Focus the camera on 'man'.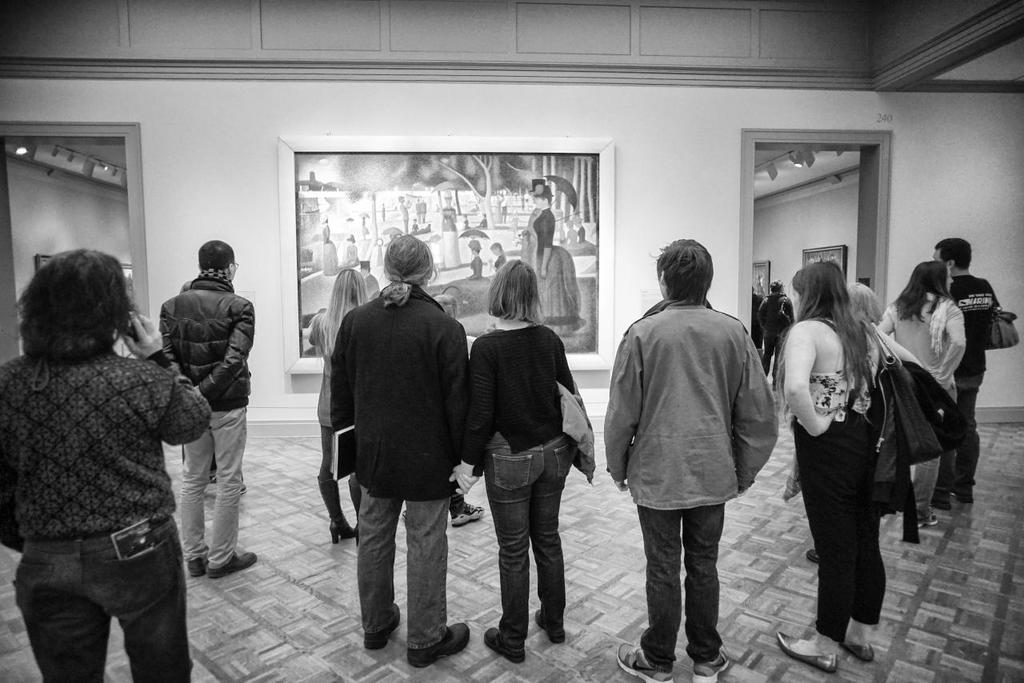
Focus region: left=330, top=230, right=473, bottom=664.
